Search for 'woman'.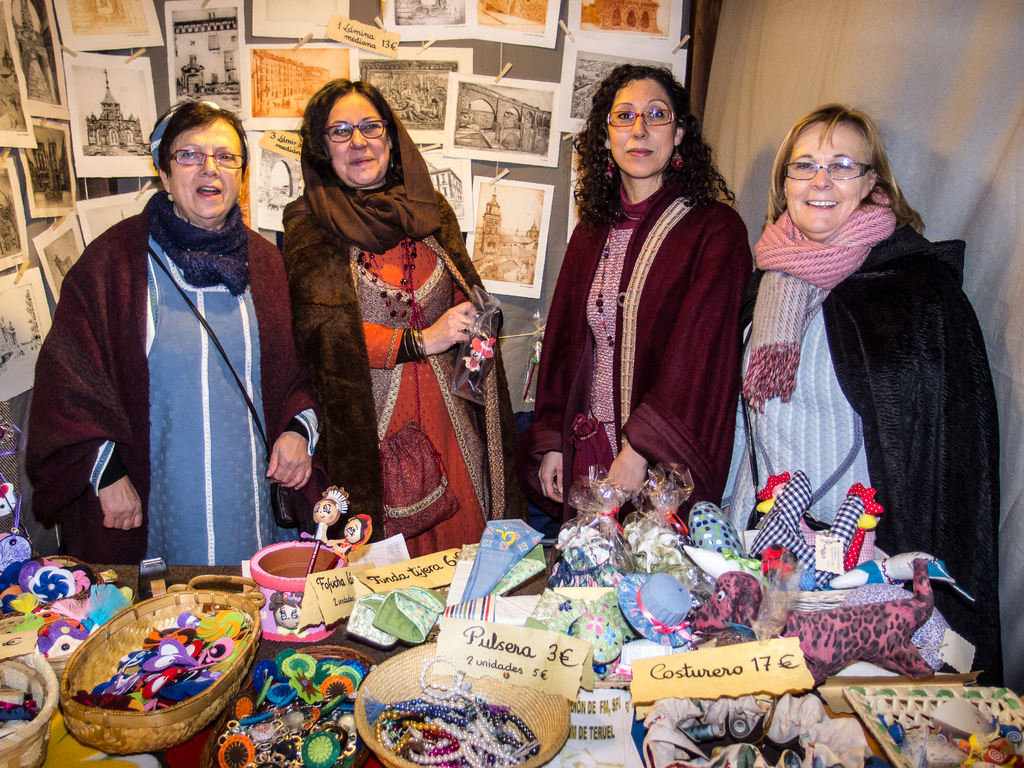
Found at 718, 101, 1005, 683.
